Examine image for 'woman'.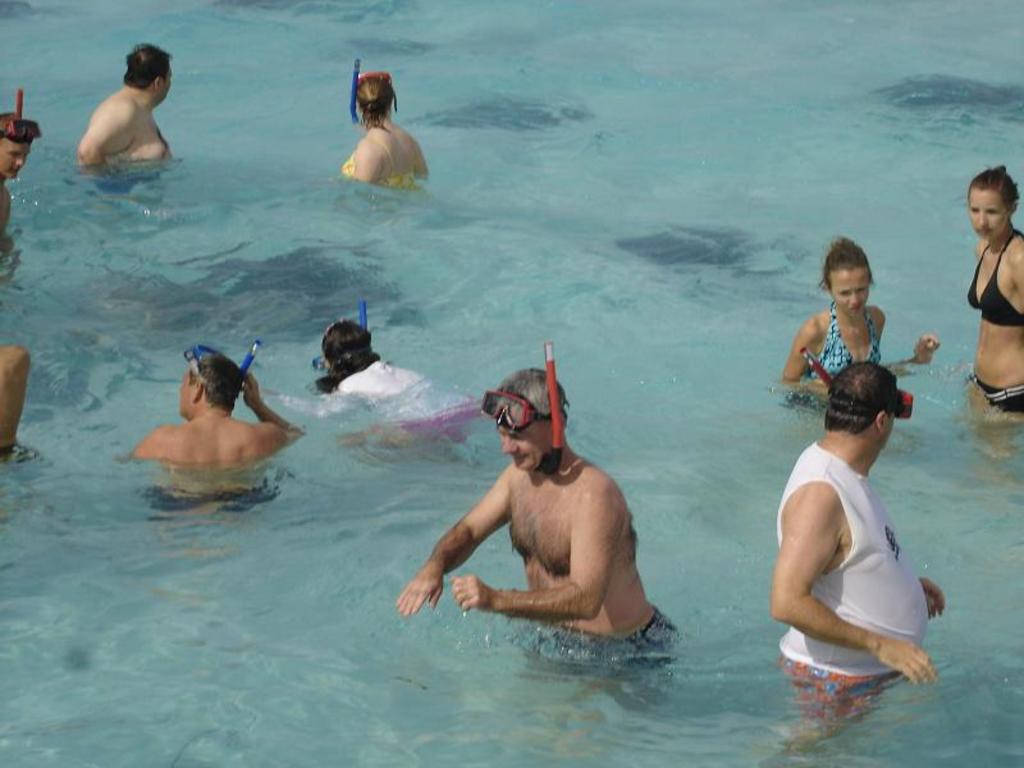
Examination result: 783:238:948:413.
